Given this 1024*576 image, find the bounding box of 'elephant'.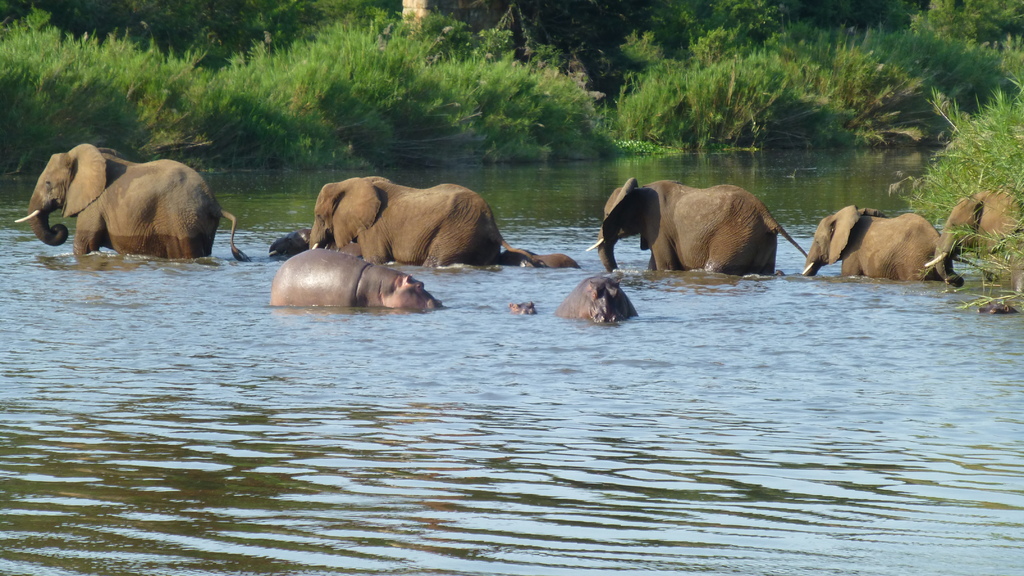
584/178/817/278.
